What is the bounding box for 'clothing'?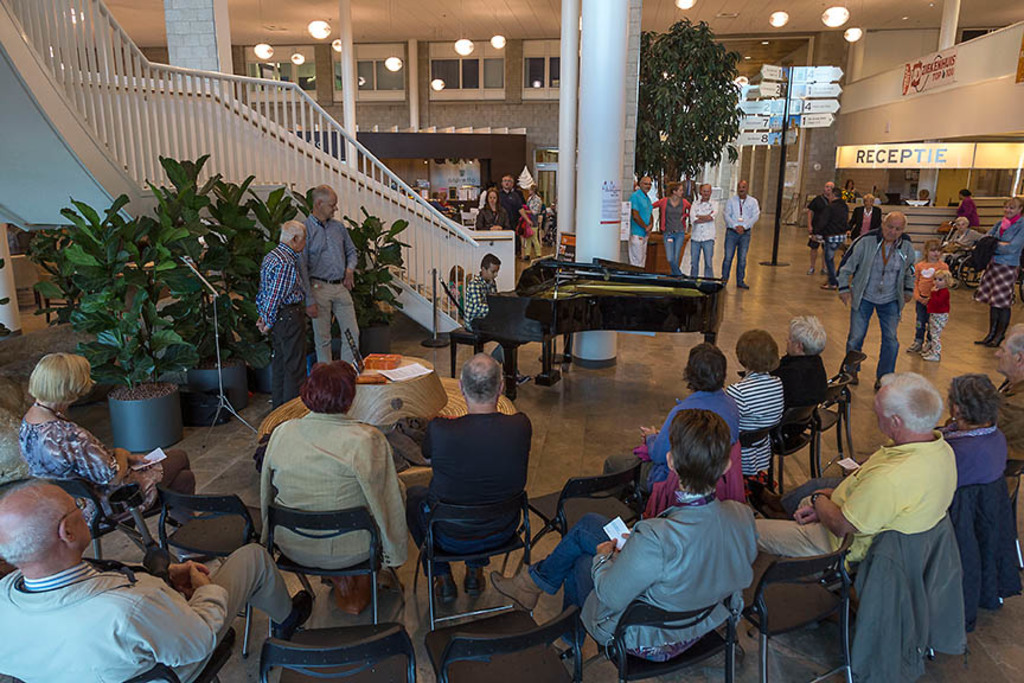
0 541 290 682.
